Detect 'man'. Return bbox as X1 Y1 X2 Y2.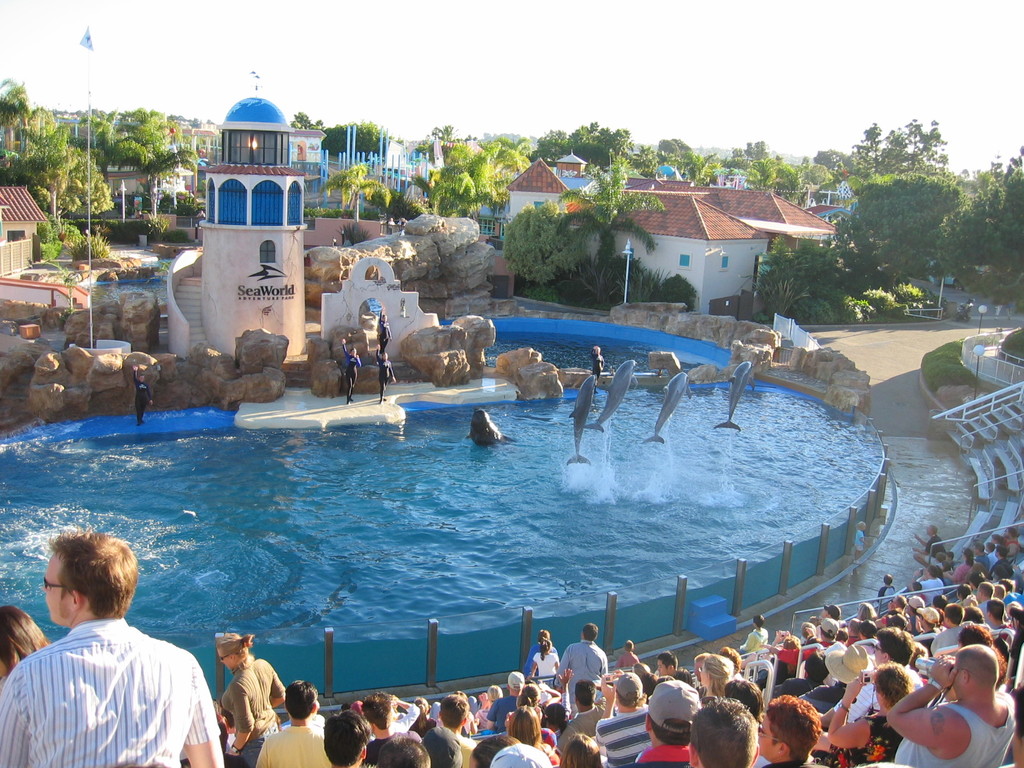
975 541 993 569.
